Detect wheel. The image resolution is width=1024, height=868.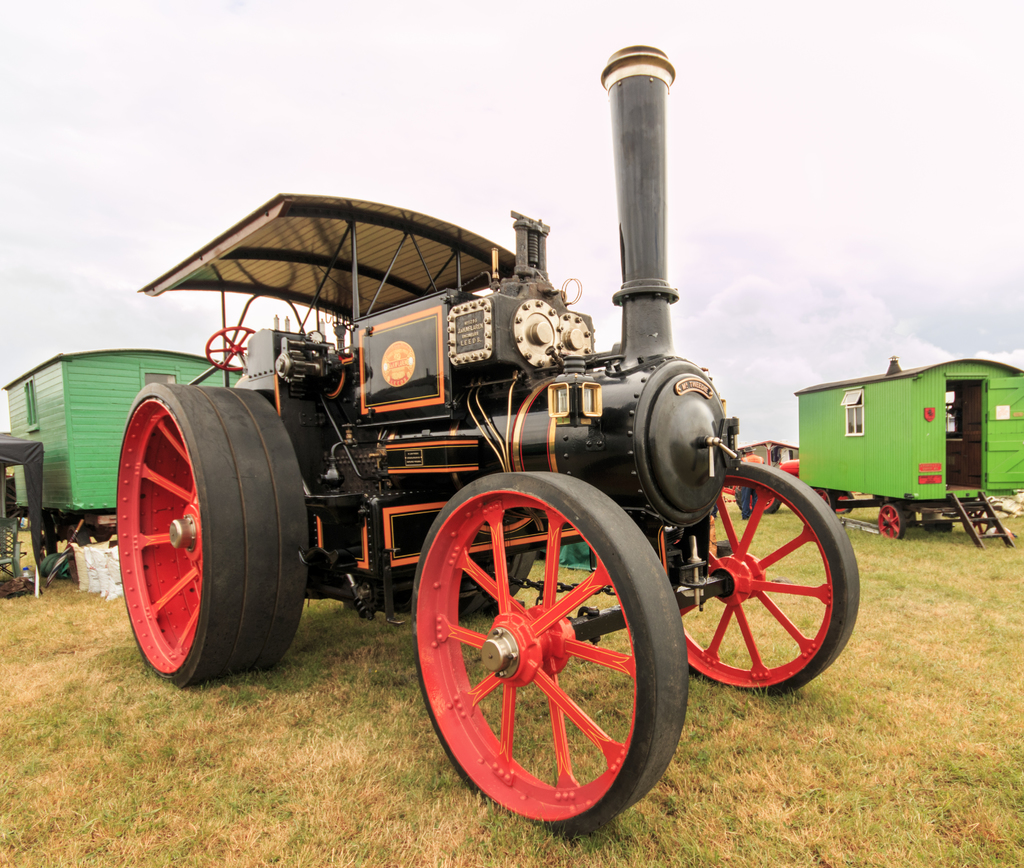
crop(650, 461, 863, 698).
